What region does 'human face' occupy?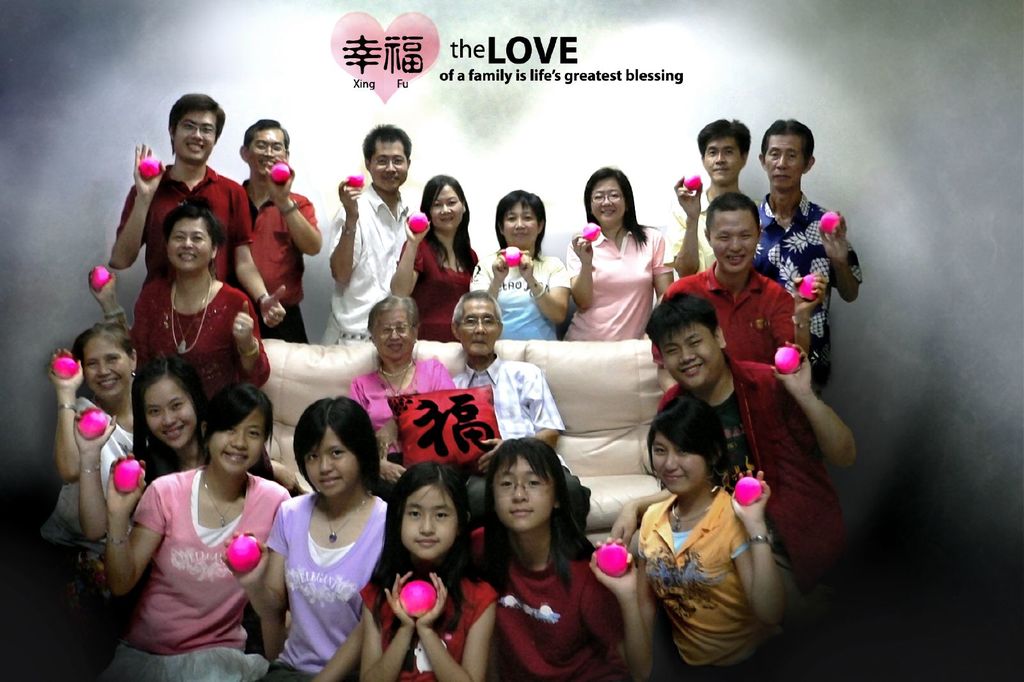
rect(459, 297, 497, 354).
